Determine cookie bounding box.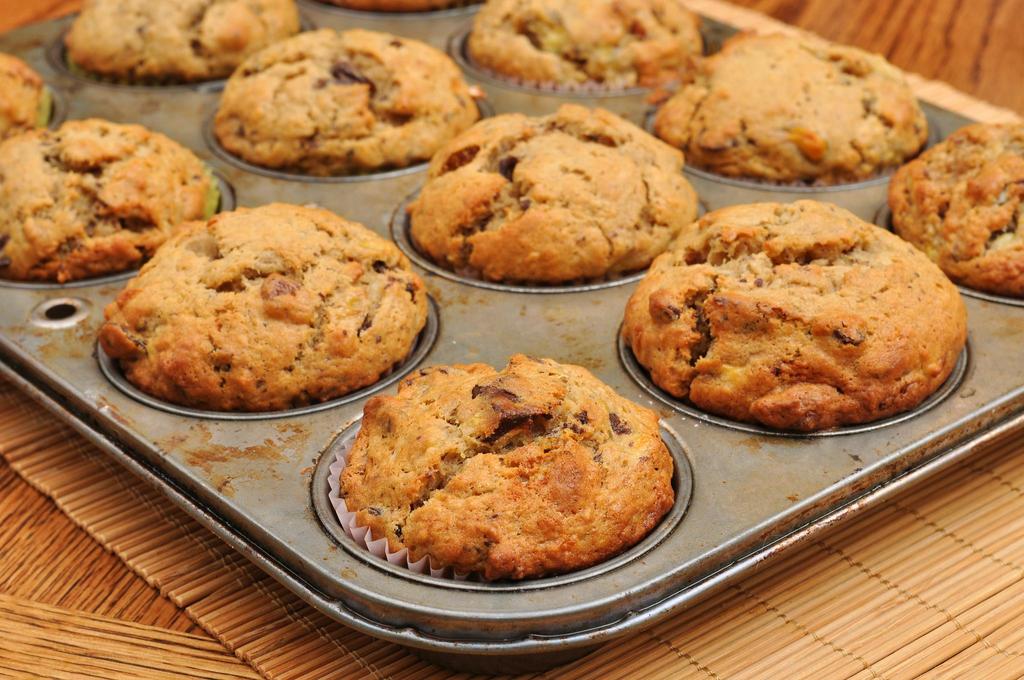
Determined: (0,51,54,135).
